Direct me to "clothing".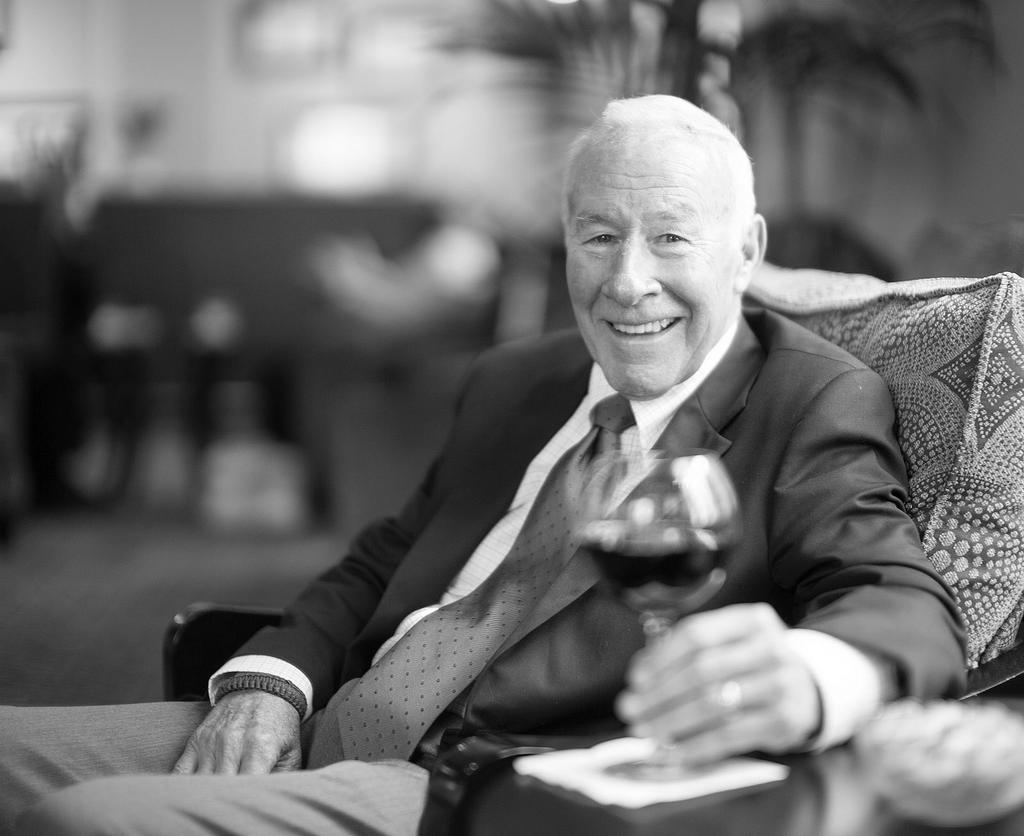
Direction: x1=415 y1=236 x2=932 y2=787.
